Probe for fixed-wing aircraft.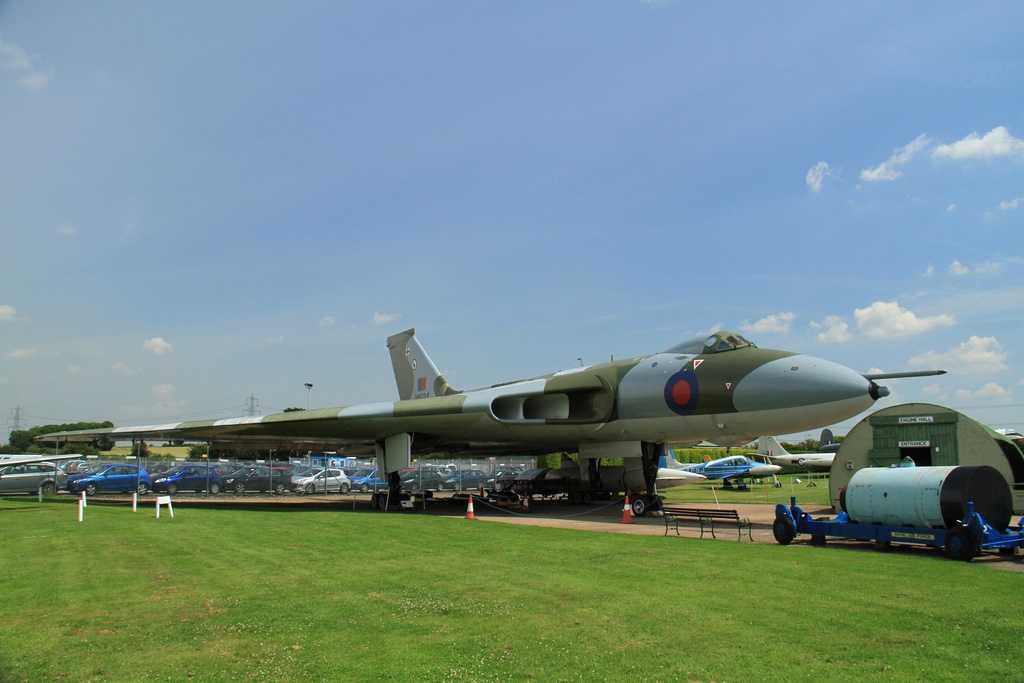
Probe result: region(35, 330, 943, 516).
